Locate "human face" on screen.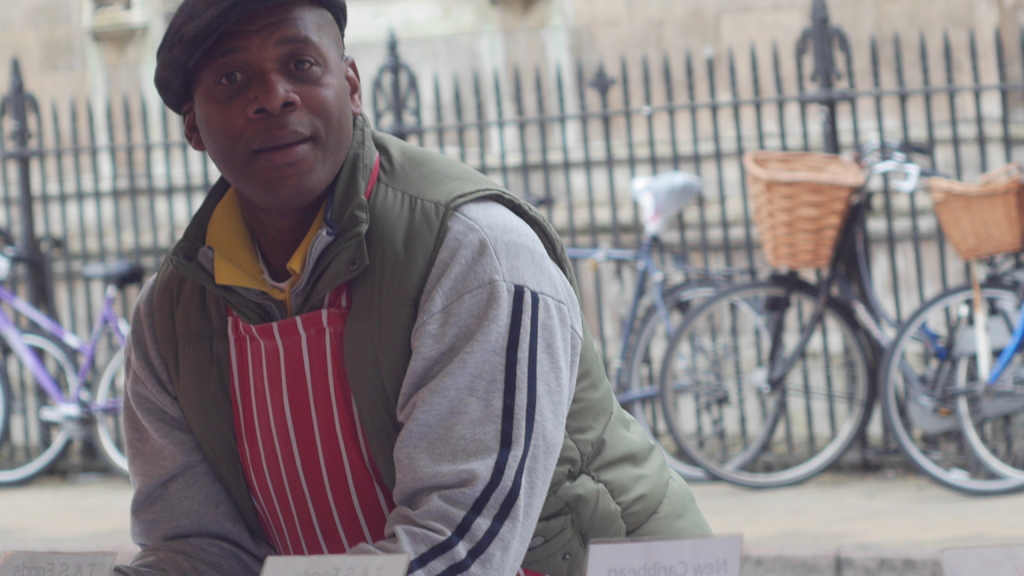
On screen at <box>192,2,357,216</box>.
